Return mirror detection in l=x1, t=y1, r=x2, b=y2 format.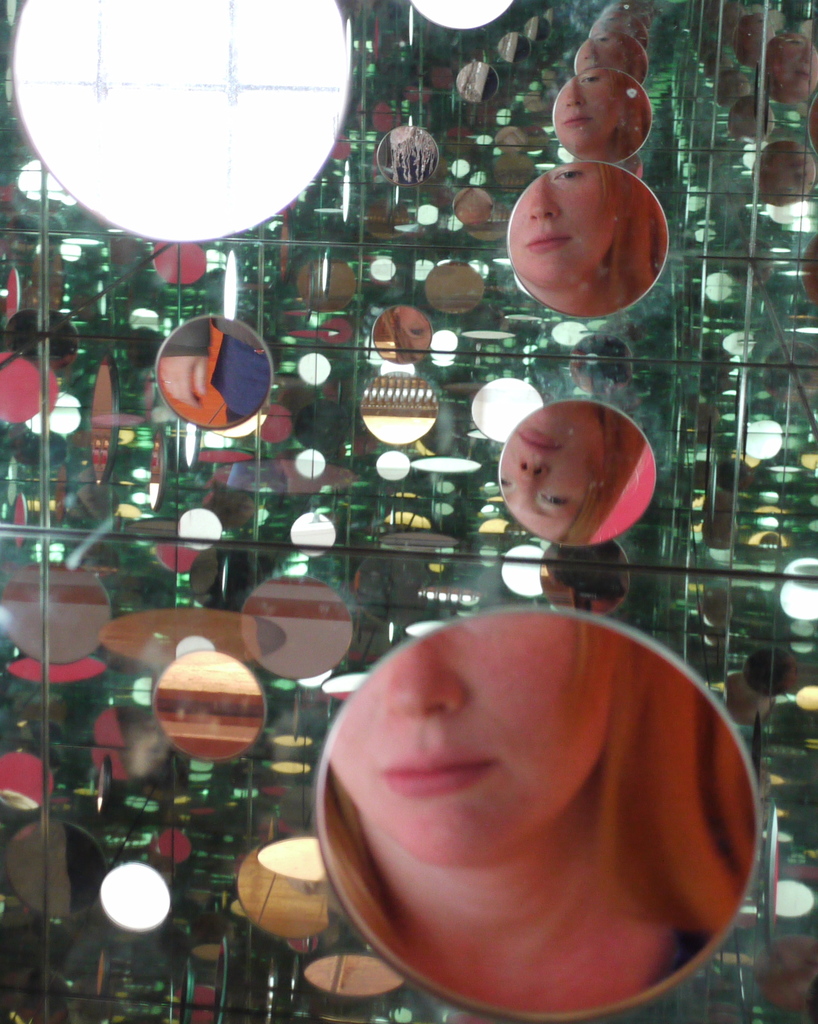
l=555, t=70, r=651, b=163.
